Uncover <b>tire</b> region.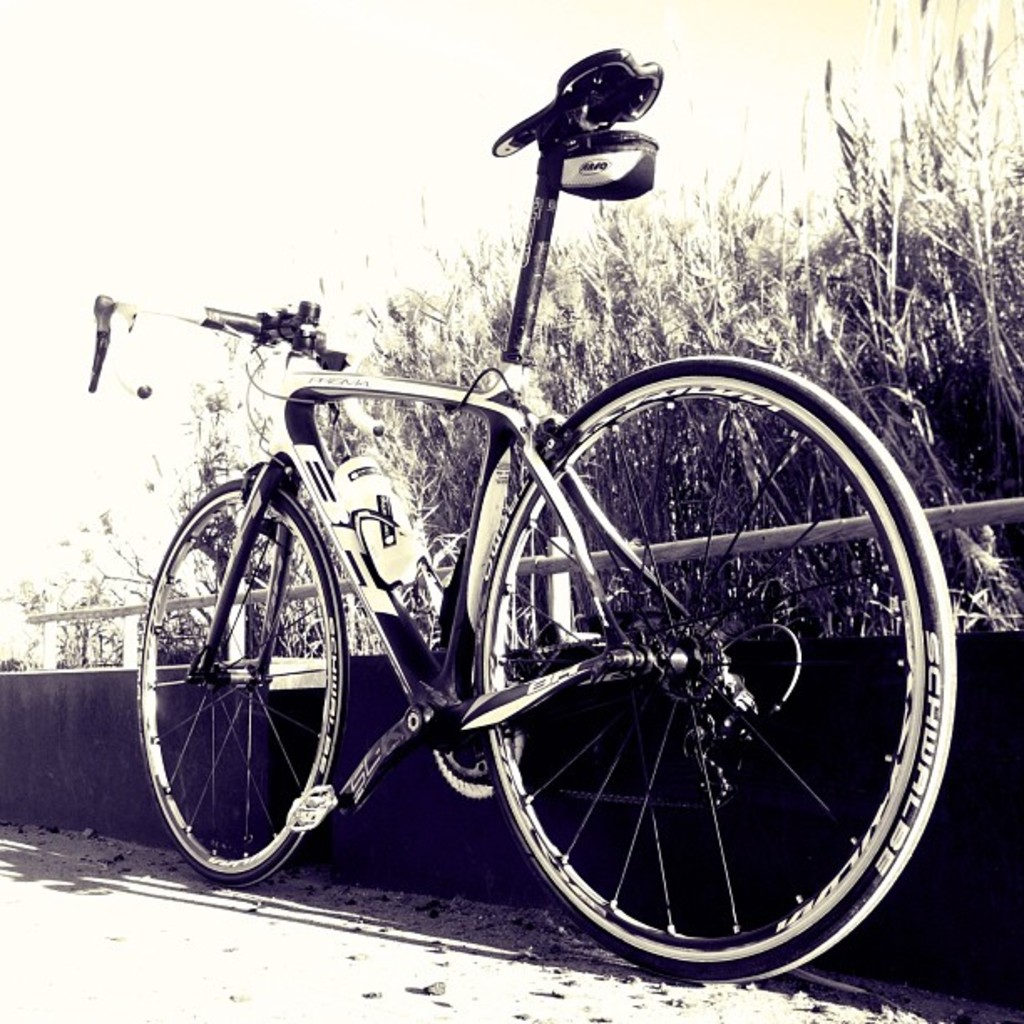
Uncovered: BBox(460, 350, 960, 987).
